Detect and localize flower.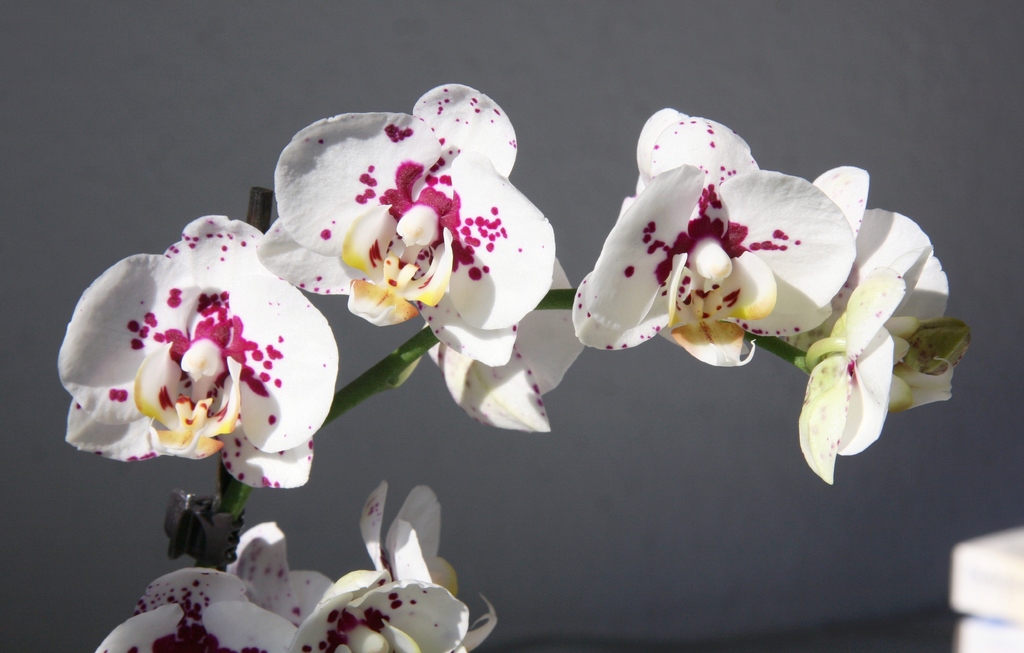
Localized at detection(570, 111, 851, 363).
